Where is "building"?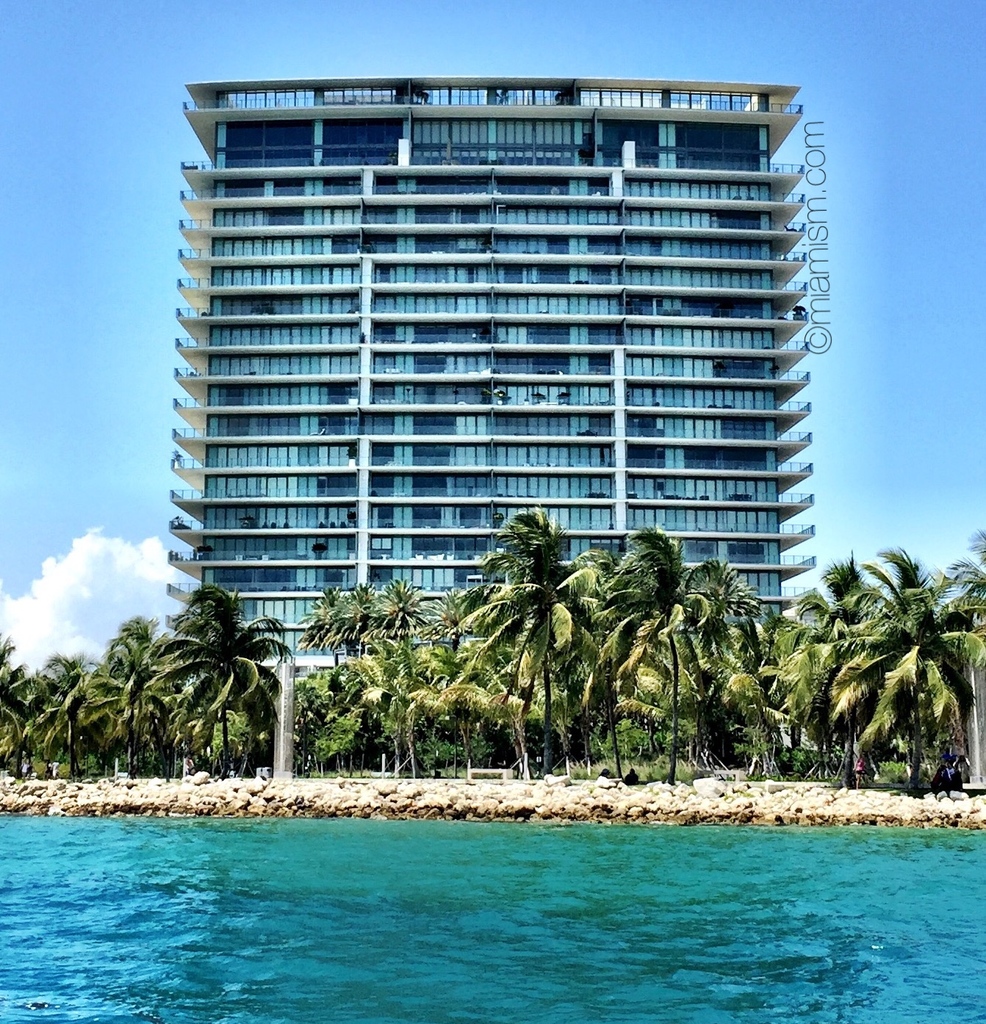
164, 79, 817, 689.
